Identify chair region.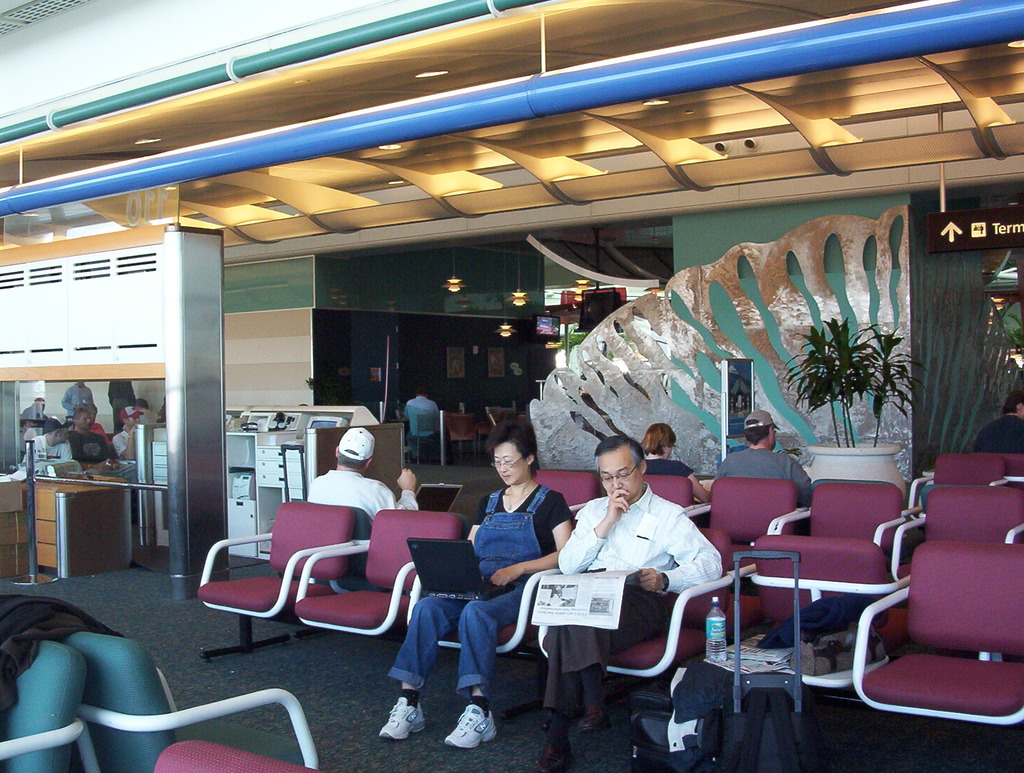
Region: <region>154, 742, 313, 772</region>.
